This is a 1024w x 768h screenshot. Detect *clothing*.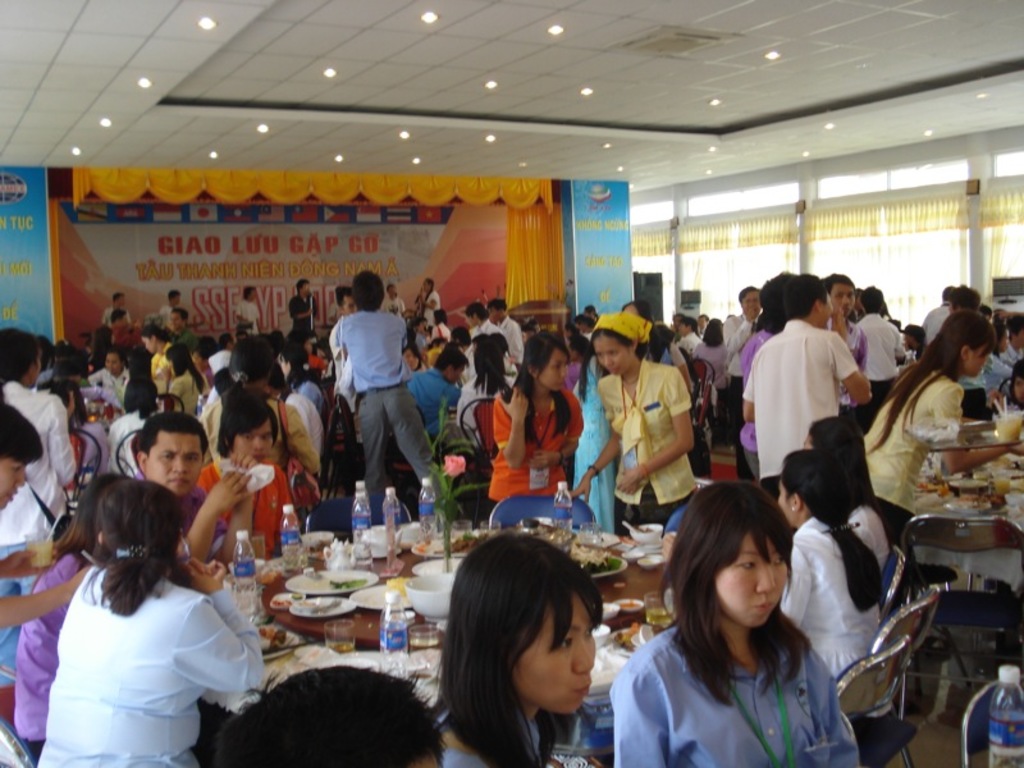
609/607/864/767.
